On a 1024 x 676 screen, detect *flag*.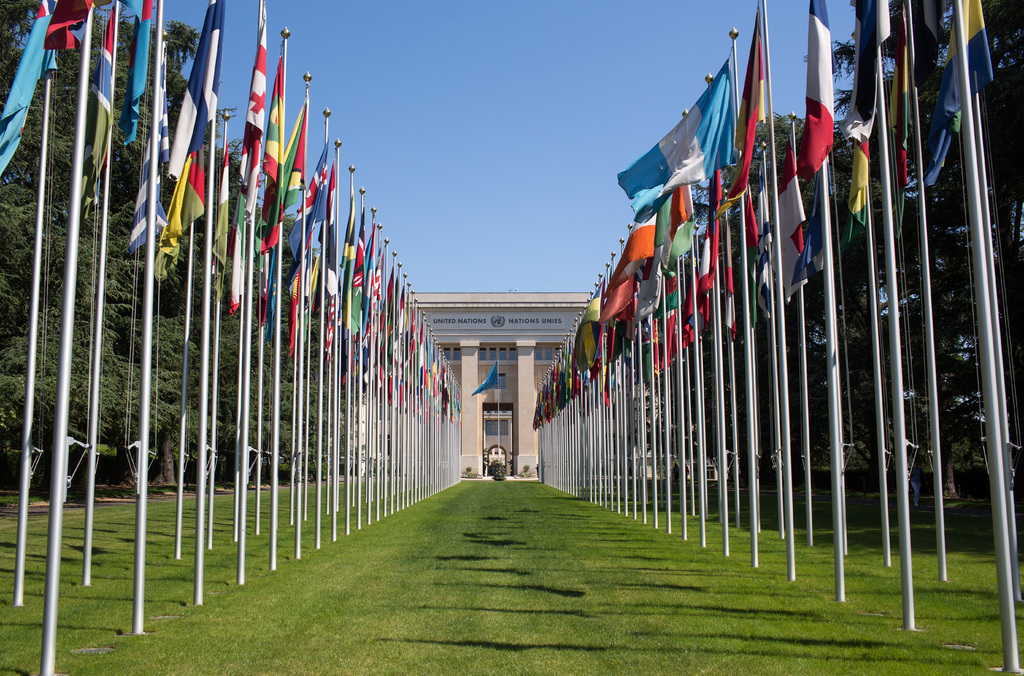
bbox(163, 0, 228, 280).
